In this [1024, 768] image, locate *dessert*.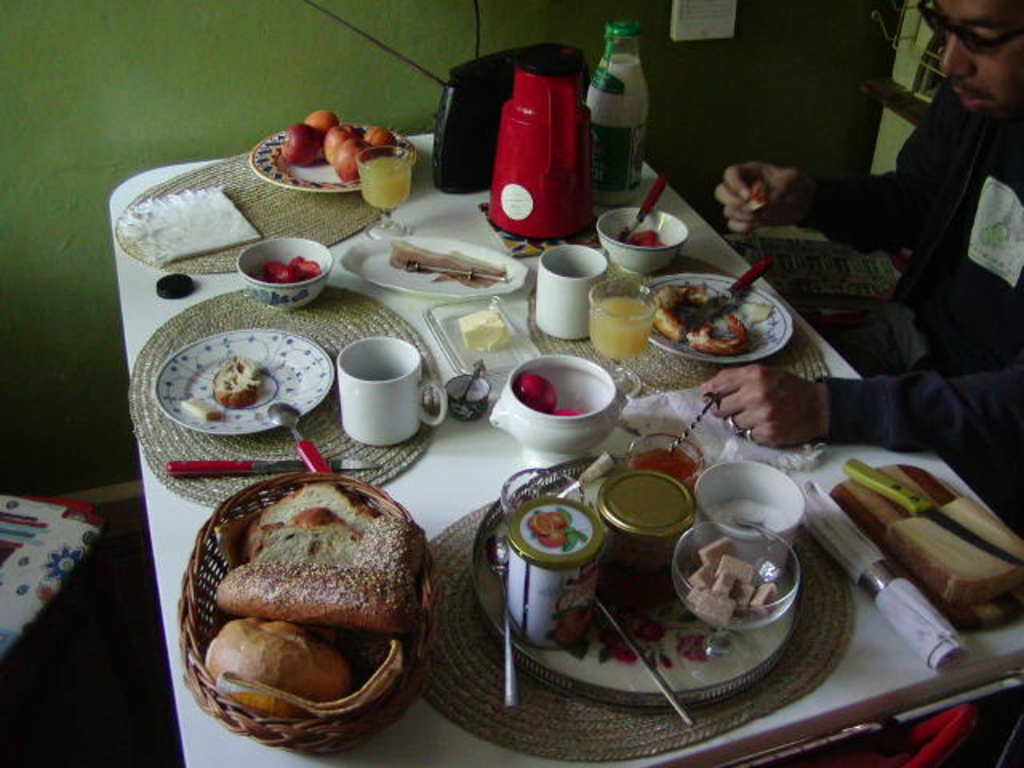
Bounding box: locate(451, 312, 512, 349).
